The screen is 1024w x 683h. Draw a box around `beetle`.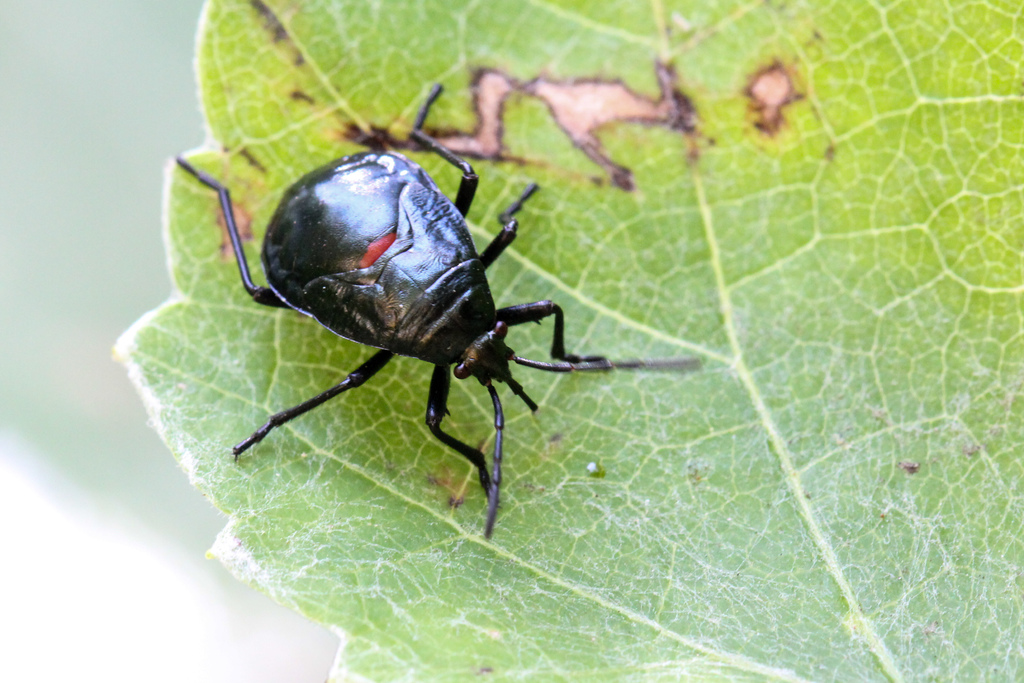
x1=186 y1=75 x2=705 y2=522.
